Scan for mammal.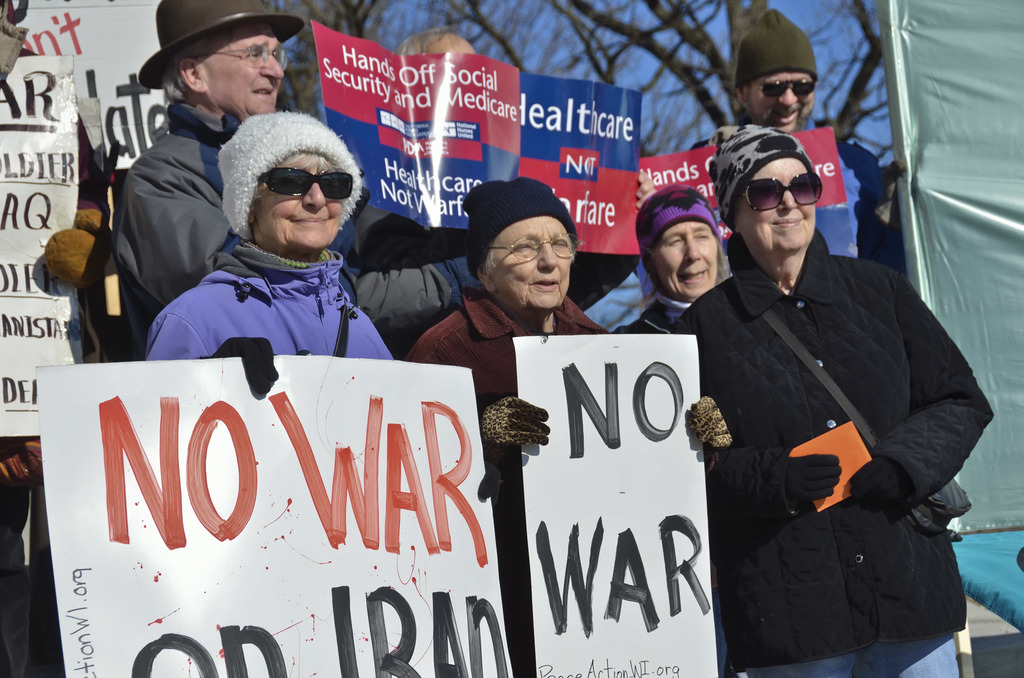
Scan result: left=145, top=106, right=497, bottom=500.
